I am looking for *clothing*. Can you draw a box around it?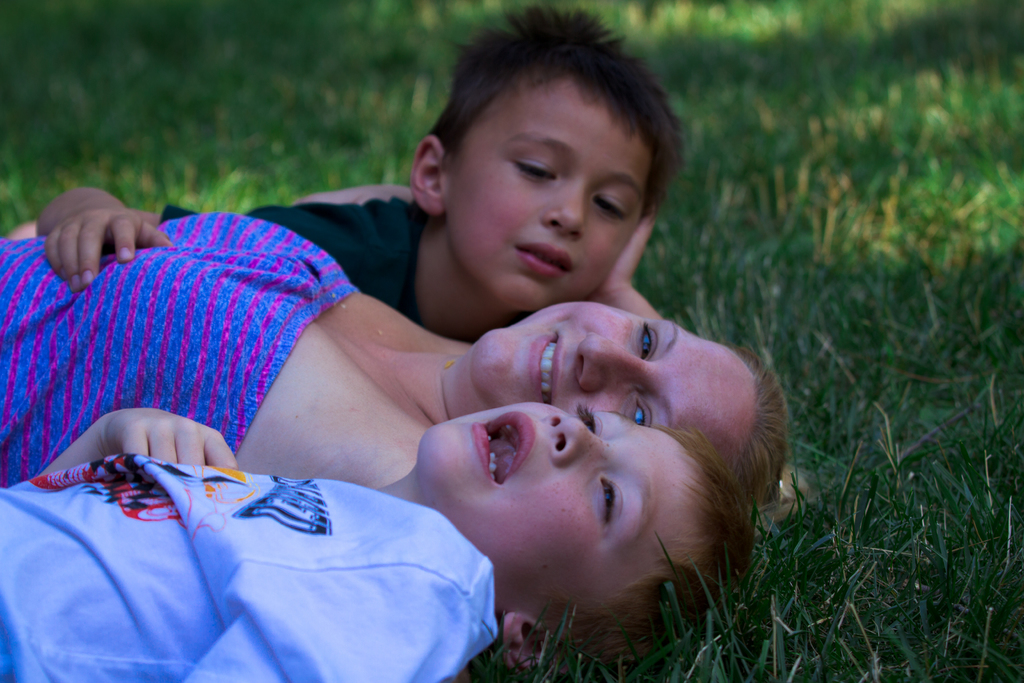
Sure, the bounding box is left=0, top=452, right=502, bottom=682.
